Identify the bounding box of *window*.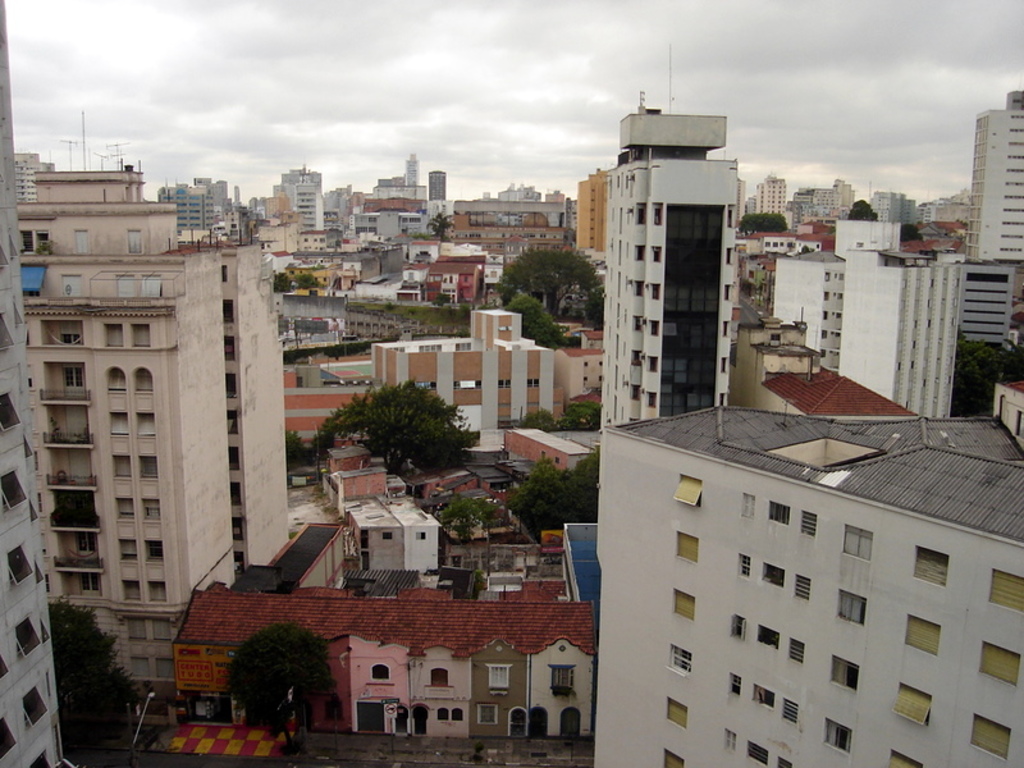
x1=883 y1=749 x2=923 y2=767.
